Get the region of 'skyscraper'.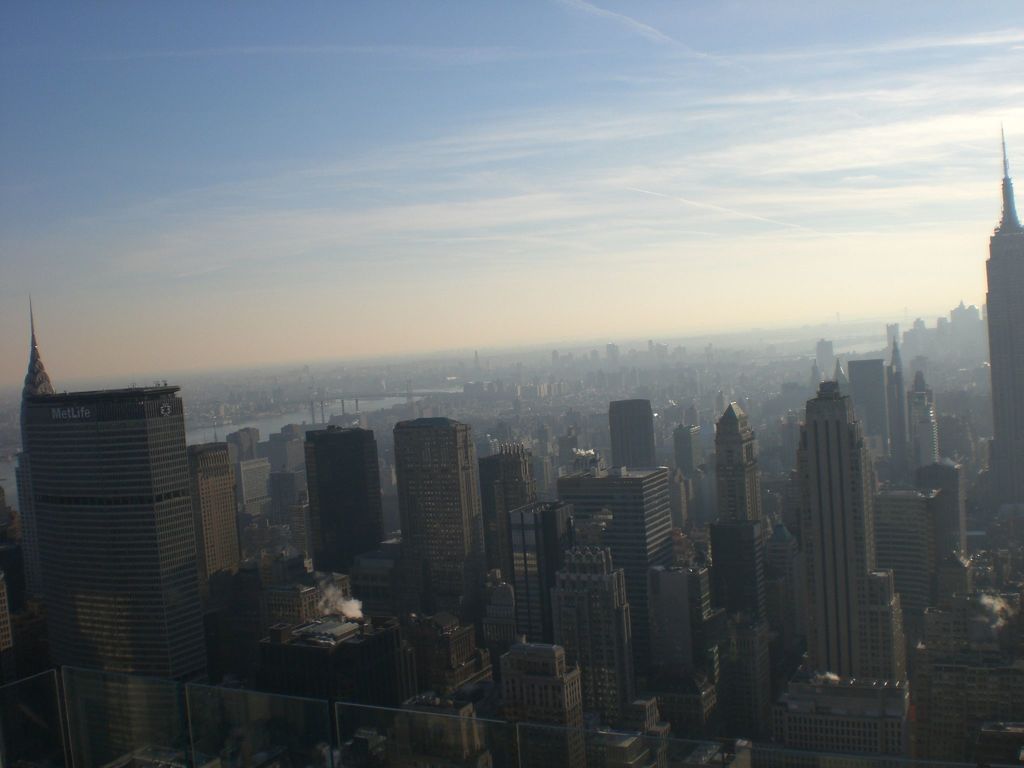
pyautogui.locateOnScreen(481, 433, 544, 579).
